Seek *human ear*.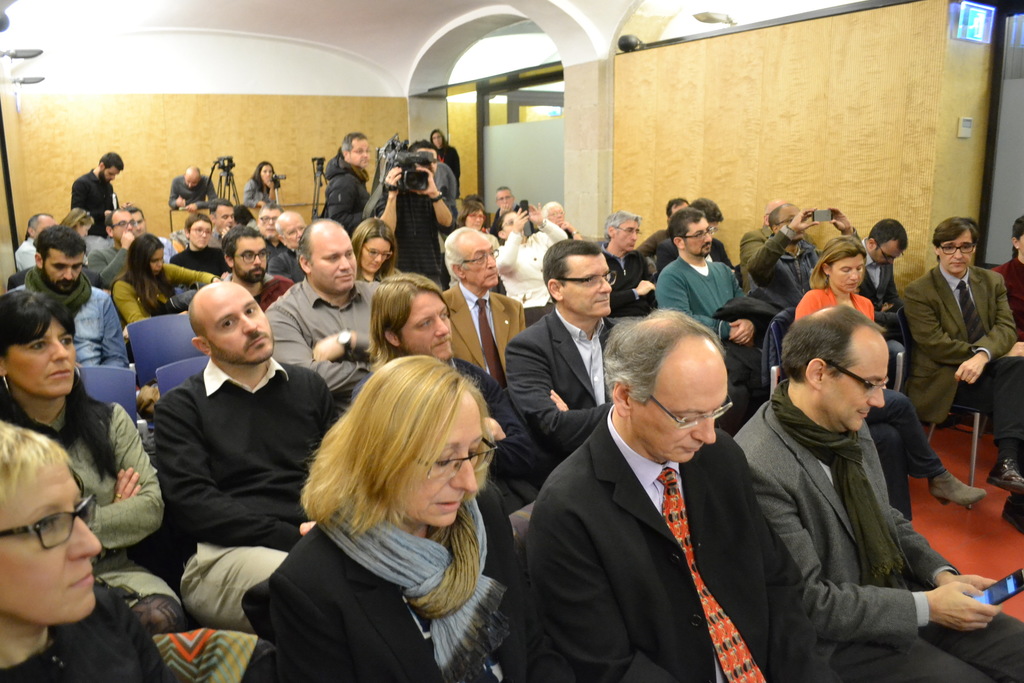
545, 278, 564, 303.
